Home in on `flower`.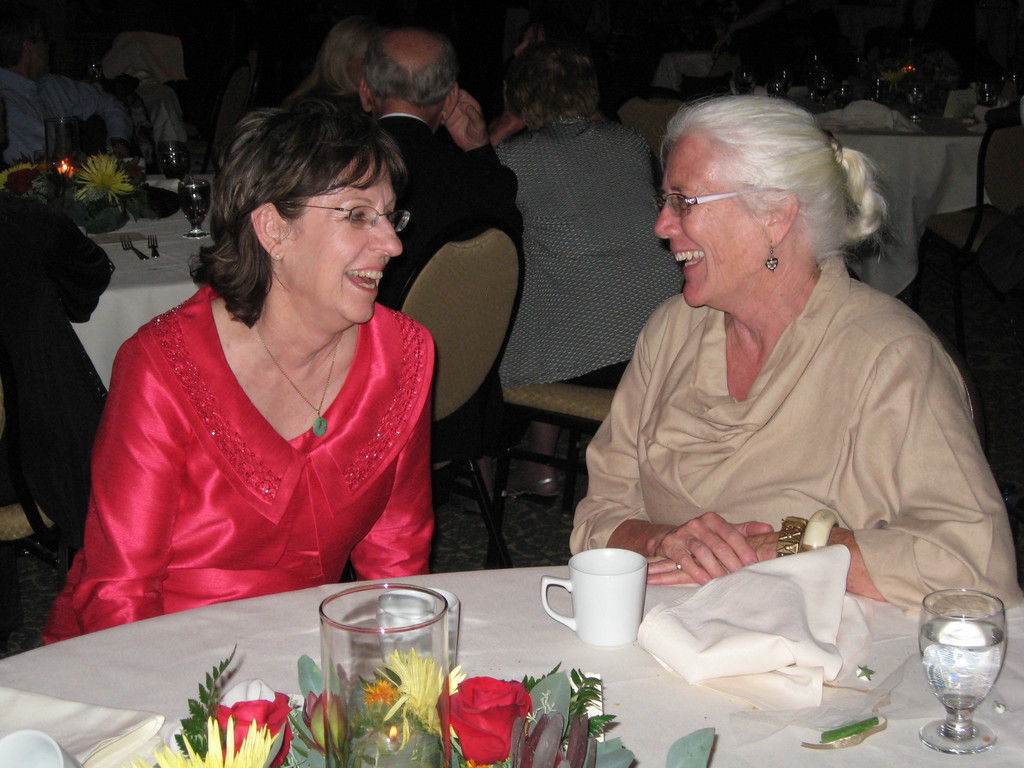
Homed in at pyautogui.locateOnScreen(4, 166, 36, 193).
